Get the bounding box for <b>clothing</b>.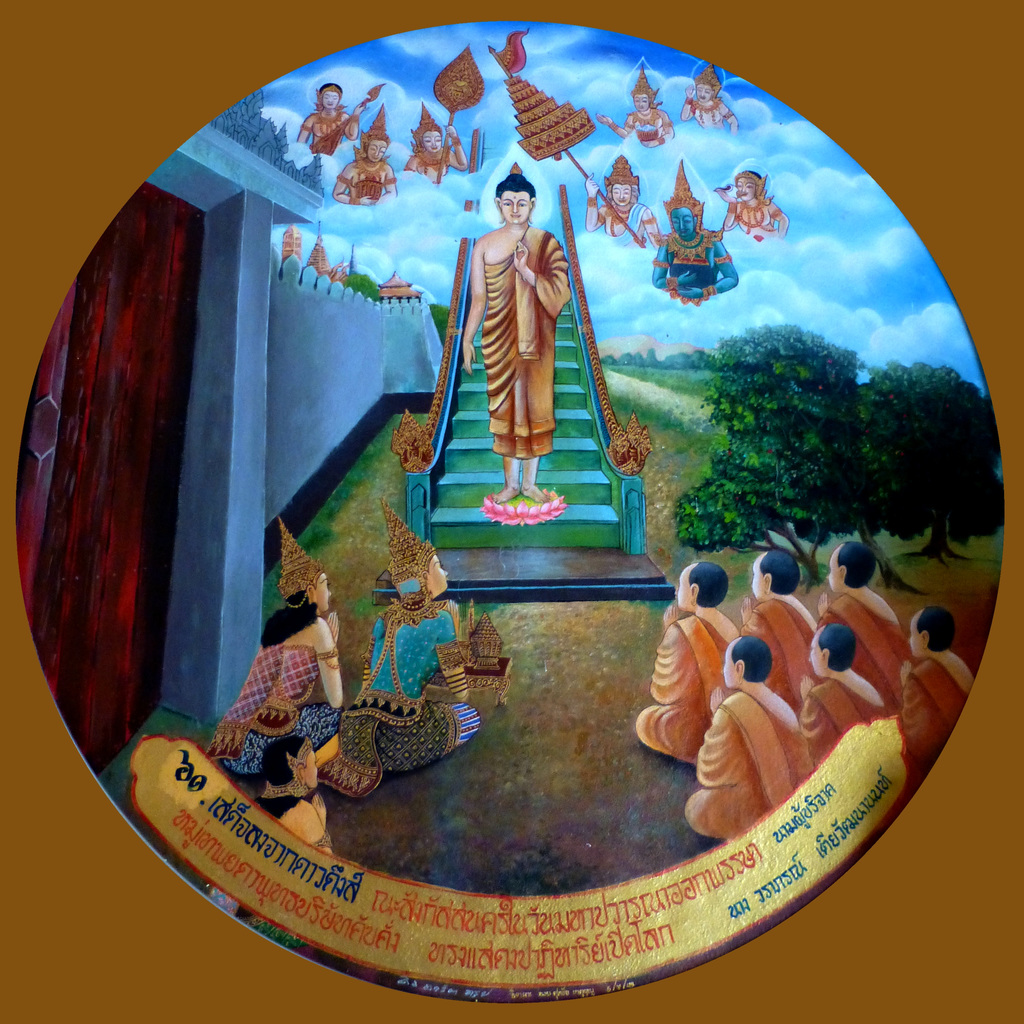
bbox(318, 605, 465, 796).
